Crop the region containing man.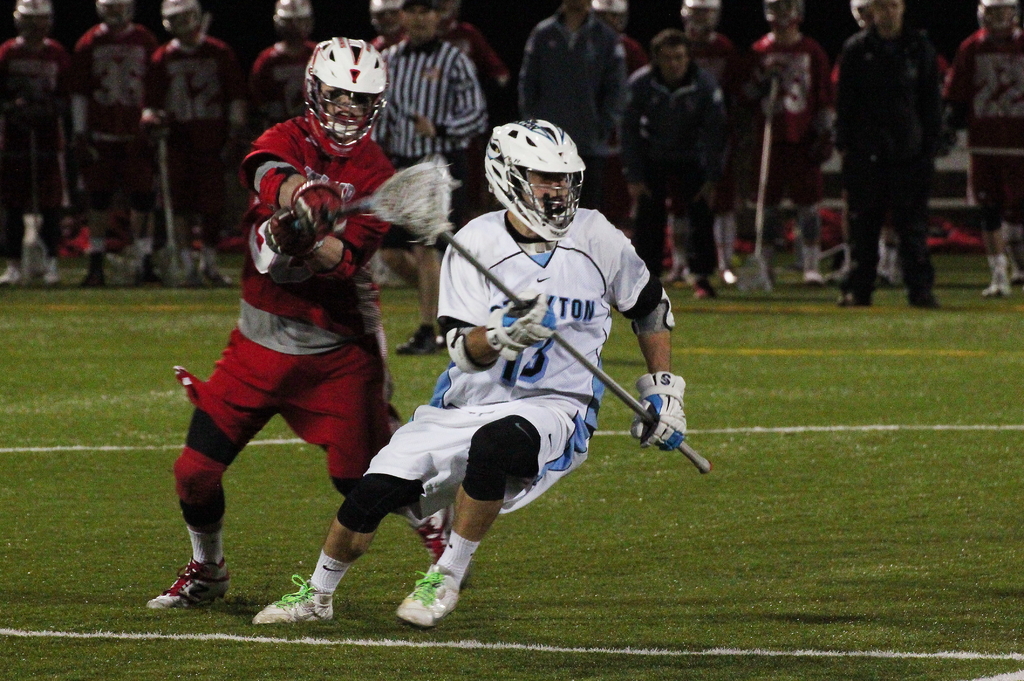
Crop region: x1=144, y1=49, x2=459, y2=609.
